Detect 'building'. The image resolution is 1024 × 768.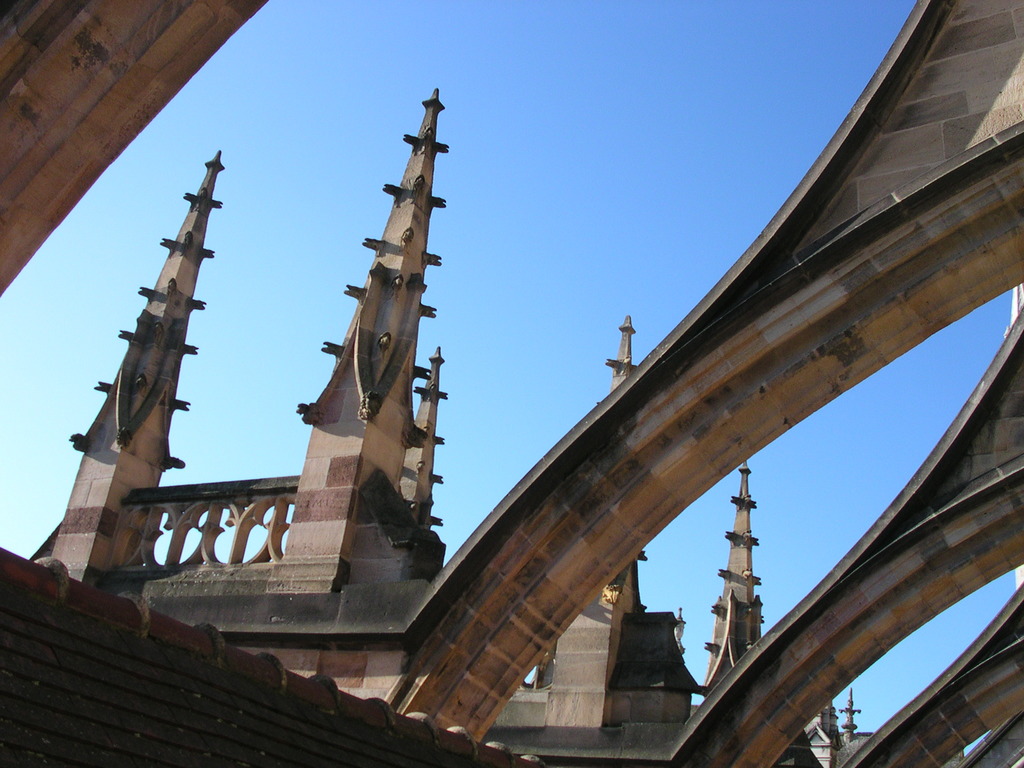
(22,82,878,765).
